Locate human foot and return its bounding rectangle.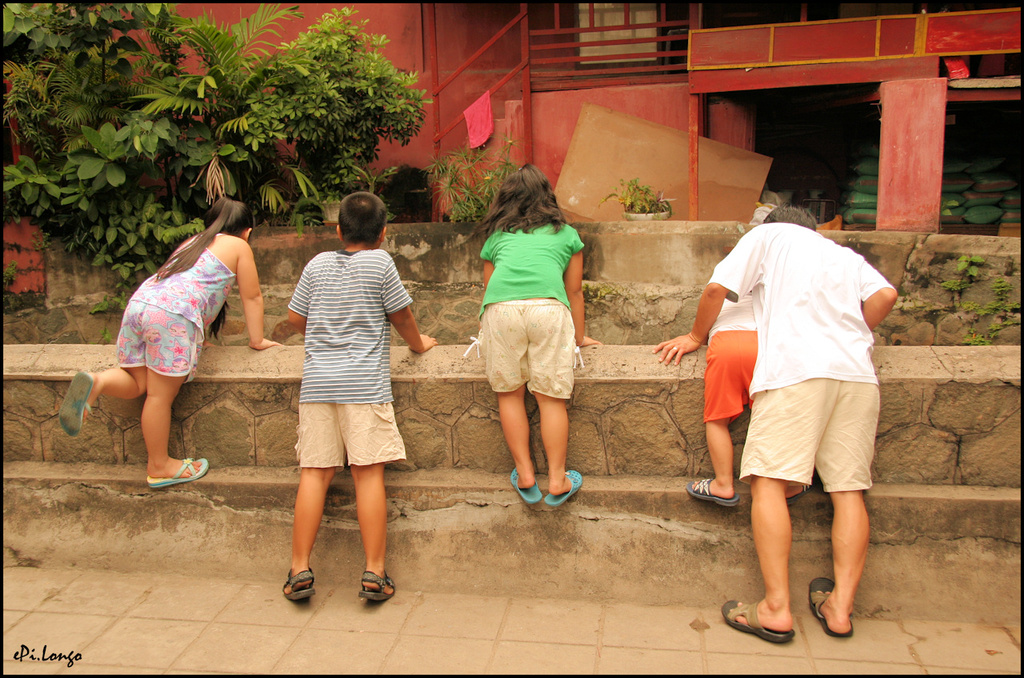
bbox=[691, 476, 735, 498].
